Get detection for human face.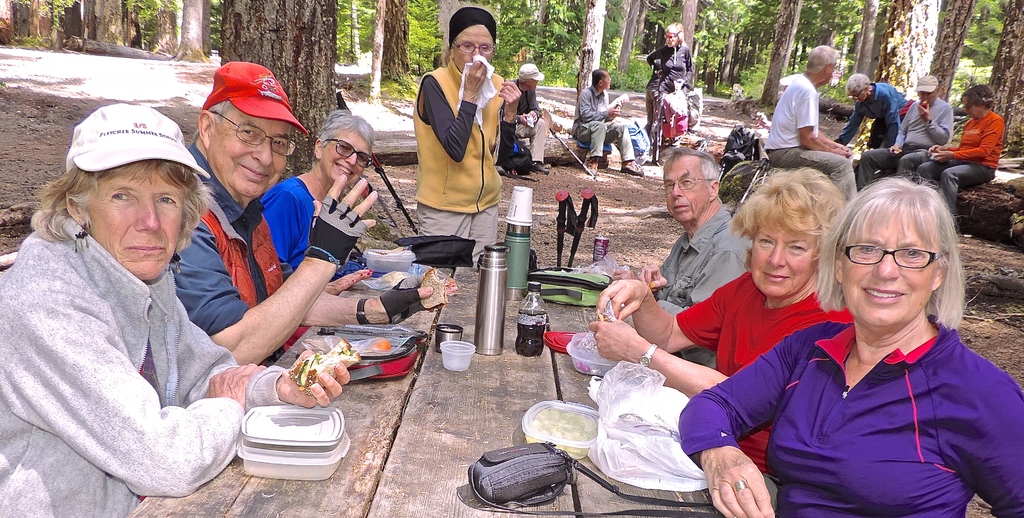
Detection: (961,96,977,118).
